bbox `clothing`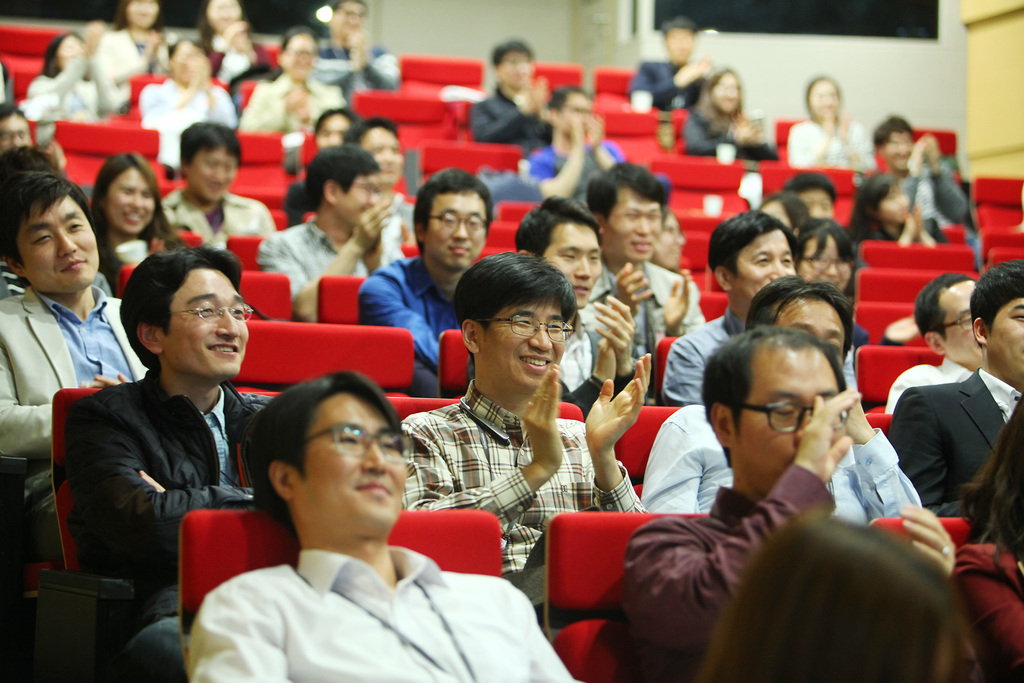
264 217 385 299
